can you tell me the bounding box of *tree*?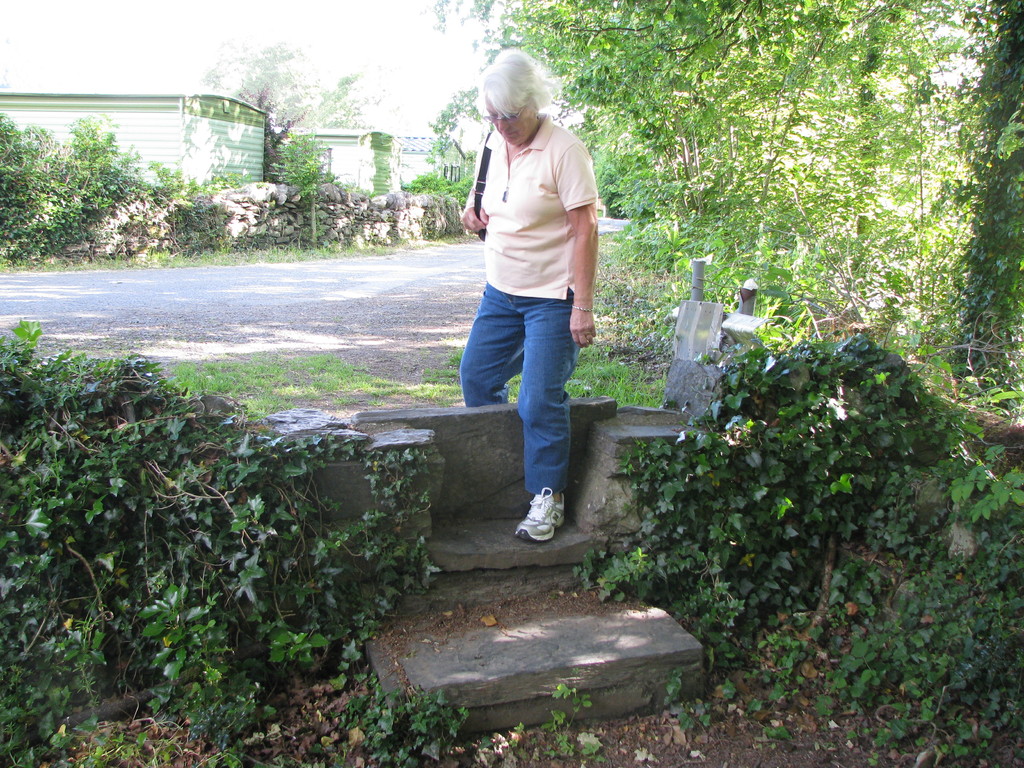
x1=196, y1=39, x2=401, y2=134.
